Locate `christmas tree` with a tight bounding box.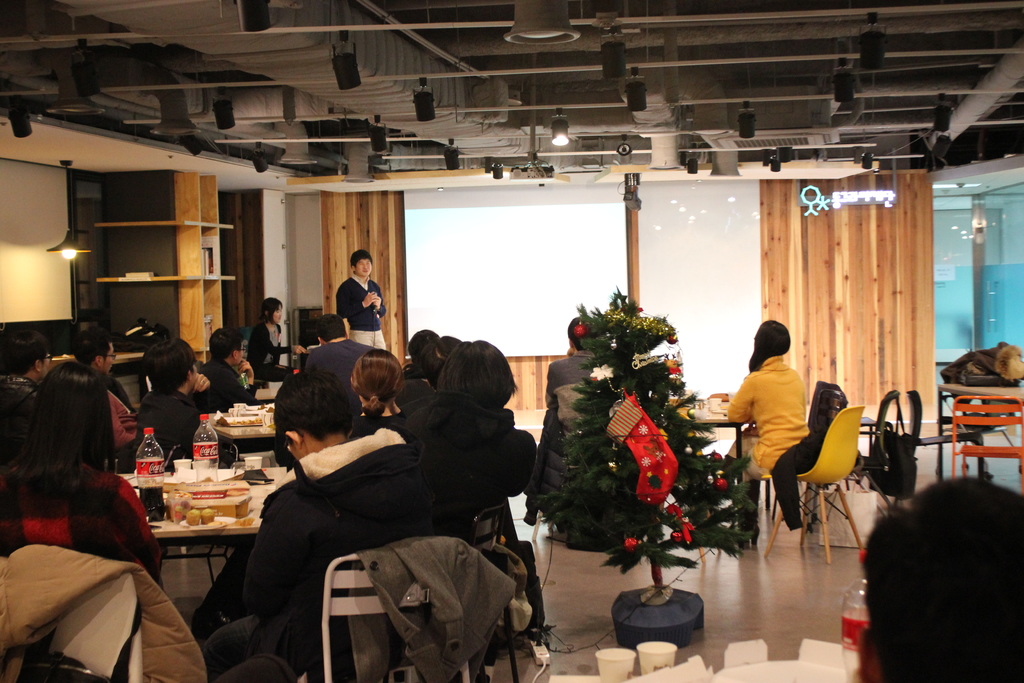
(x1=531, y1=277, x2=758, y2=599).
